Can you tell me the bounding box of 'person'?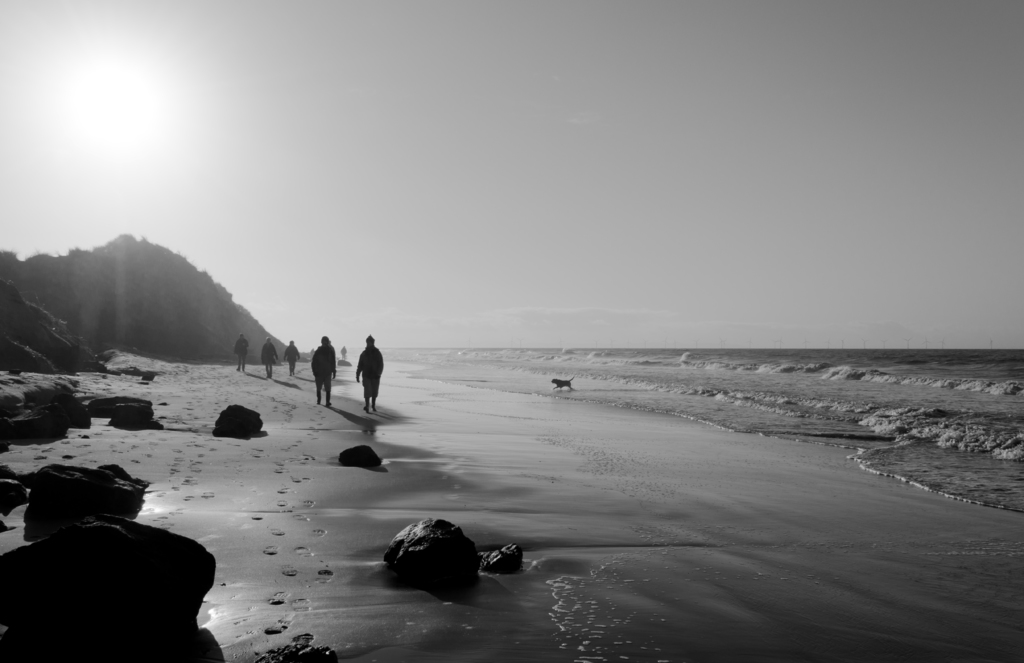
Rect(234, 335, 244, 372).
